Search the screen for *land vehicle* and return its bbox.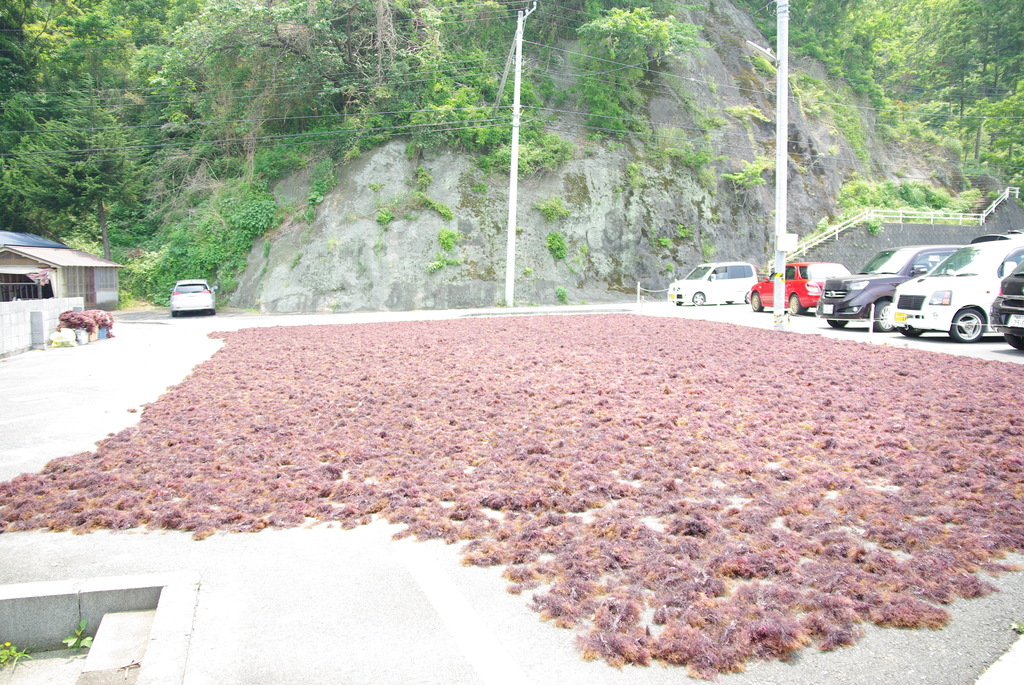
Found: box=[815, 240, 961, 329].
